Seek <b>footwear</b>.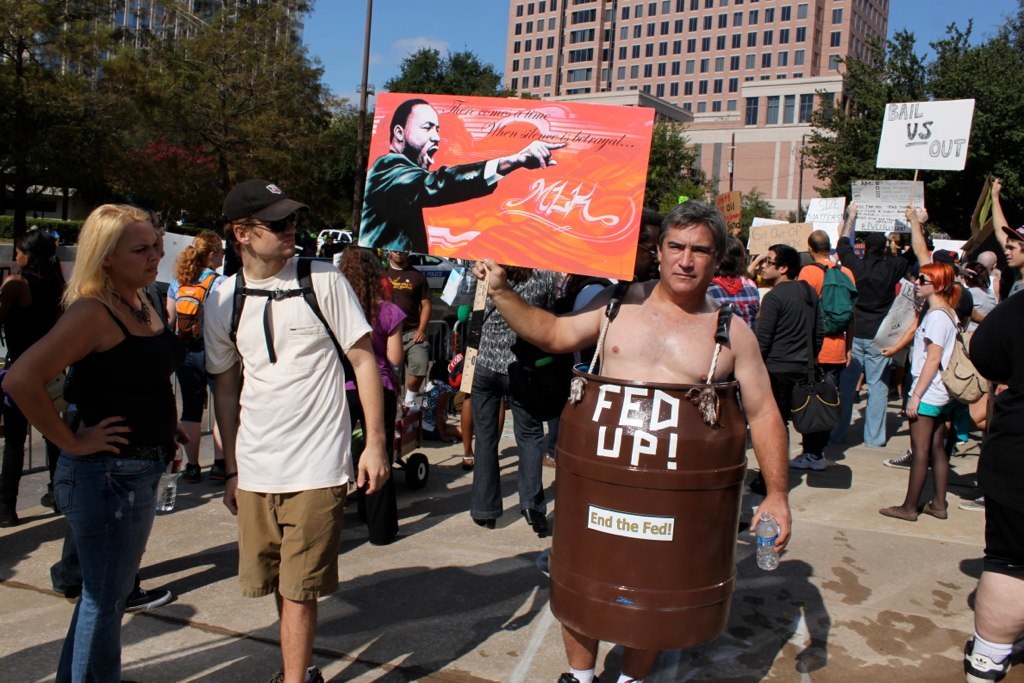
region(913, 500, 951, 520).
